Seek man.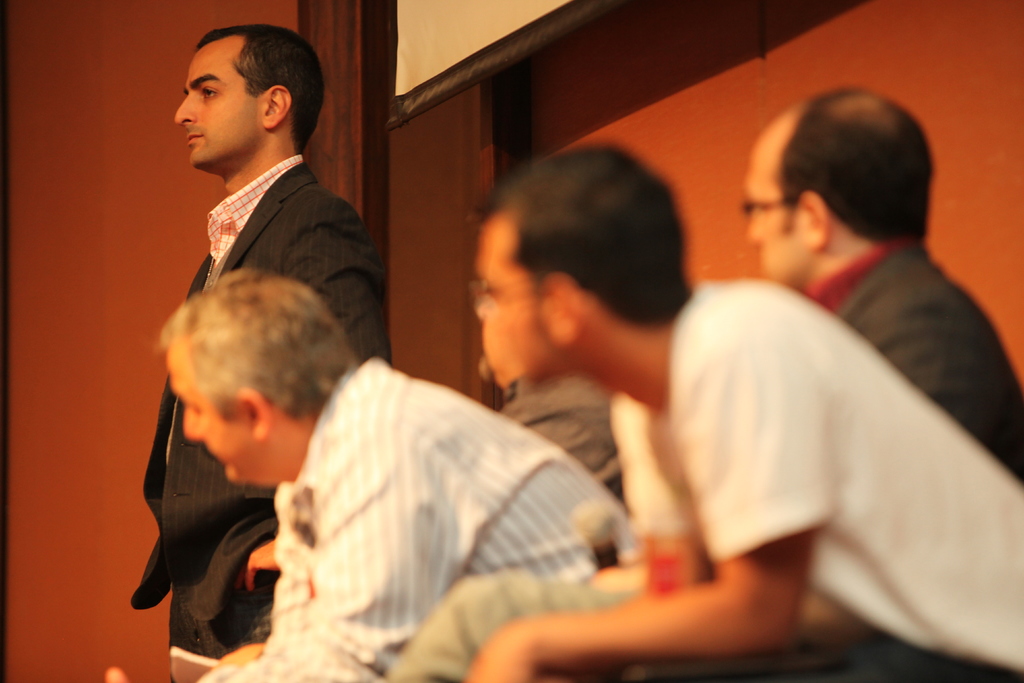
<region>104, 268, 640, 682</region>.
